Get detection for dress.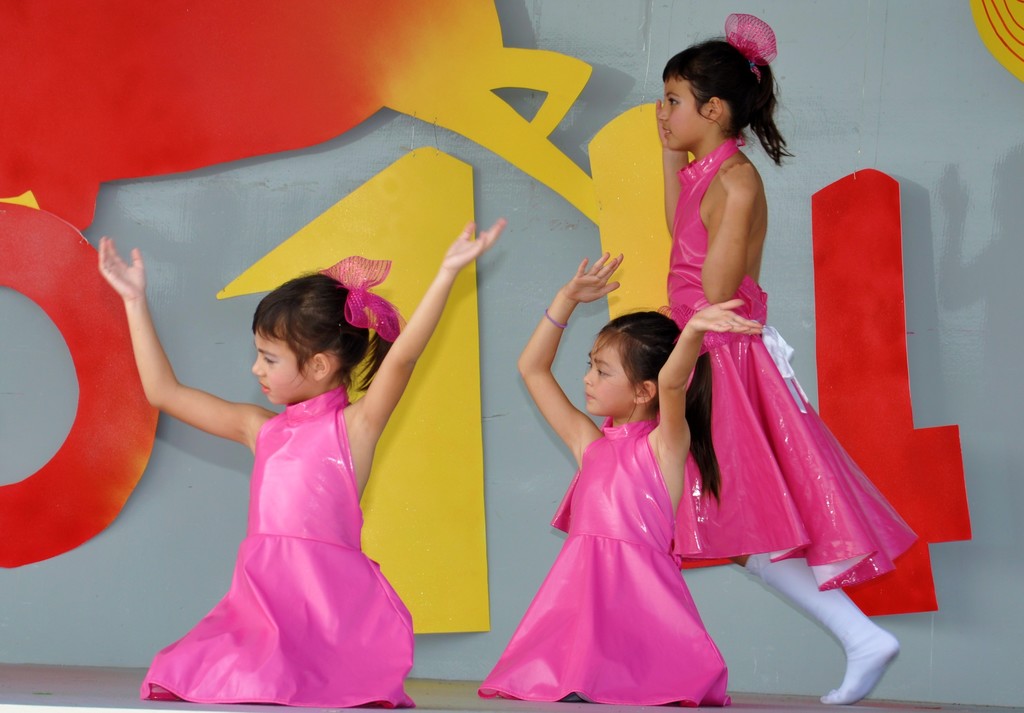
Detection: x1=489, y1=365, x2=711, y2=700.
